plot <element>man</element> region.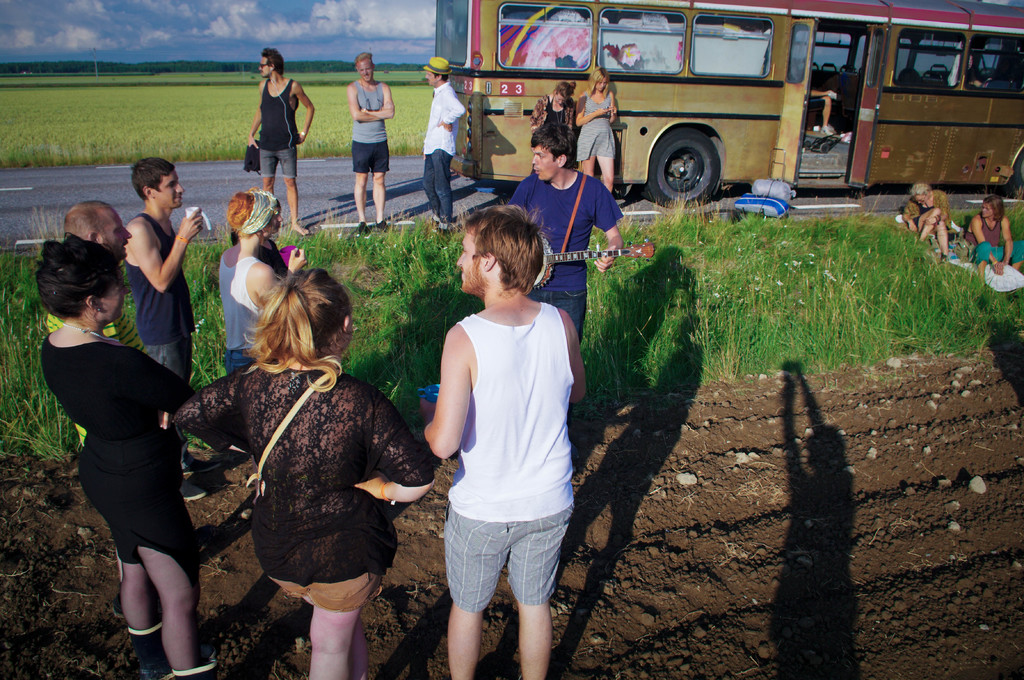
Plotted at 254/44/321/231.
